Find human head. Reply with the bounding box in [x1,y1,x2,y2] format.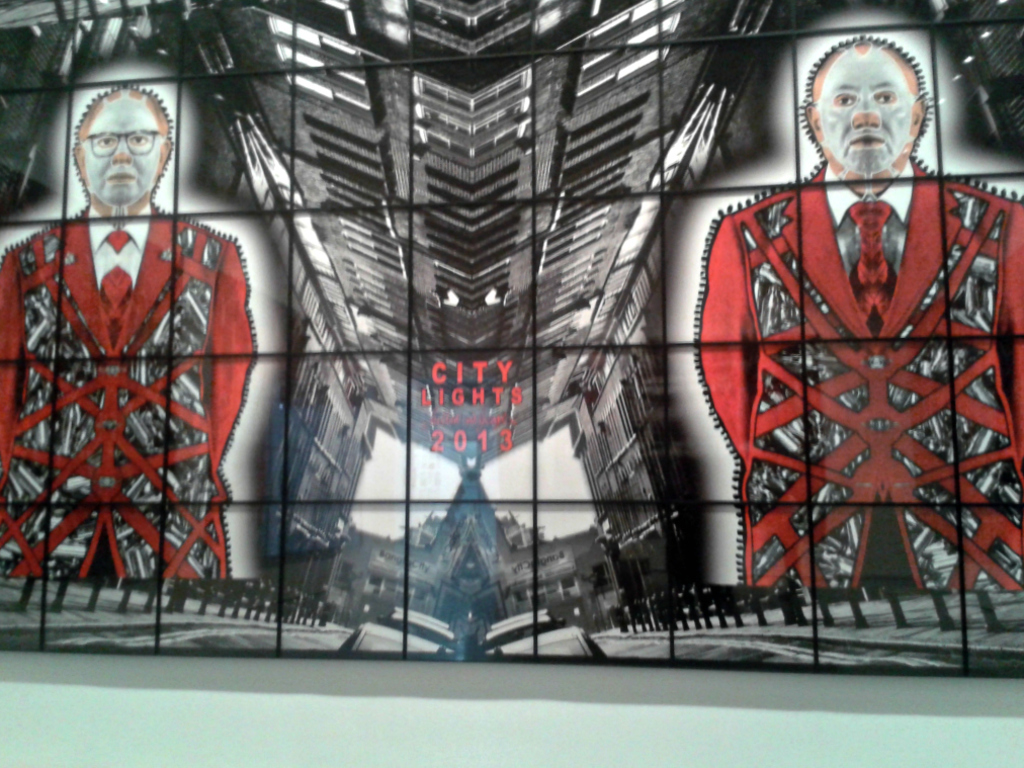
[814,23,924,185].
